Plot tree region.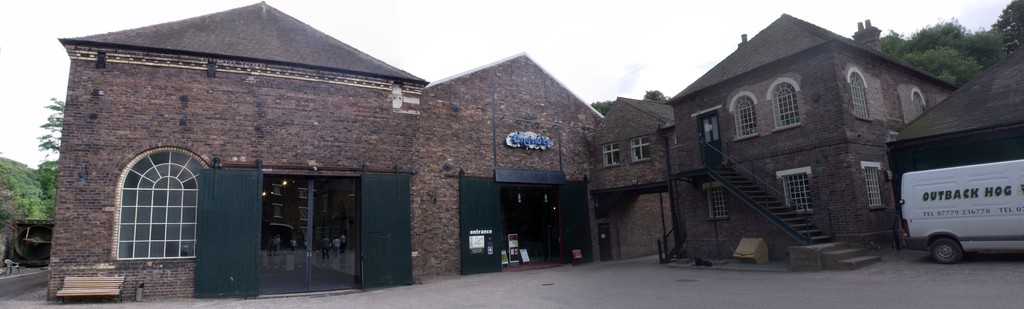
Plotted at (875,27,973,90).
